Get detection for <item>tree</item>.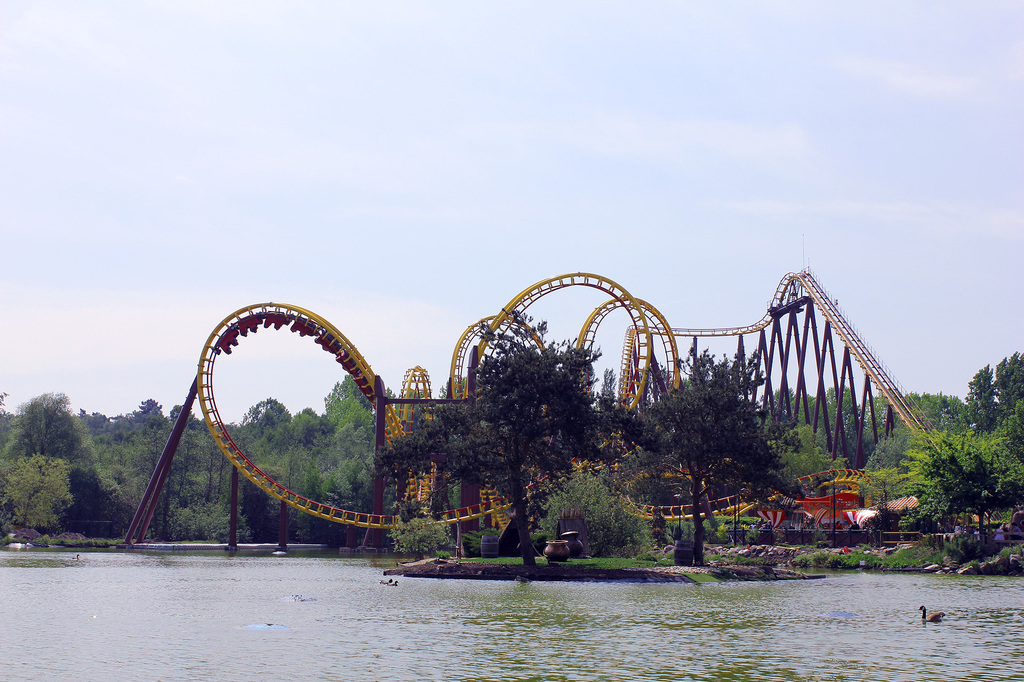
Detection: 651,342,797,535.
